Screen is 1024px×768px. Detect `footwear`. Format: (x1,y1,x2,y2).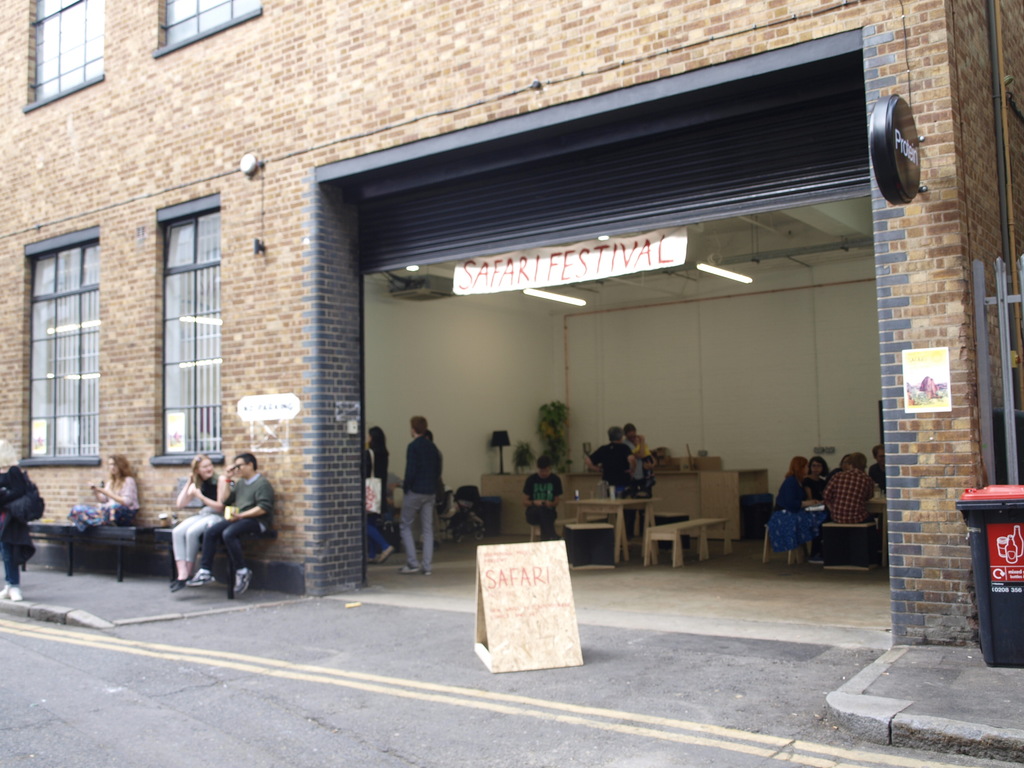
(0,580,8,600).
